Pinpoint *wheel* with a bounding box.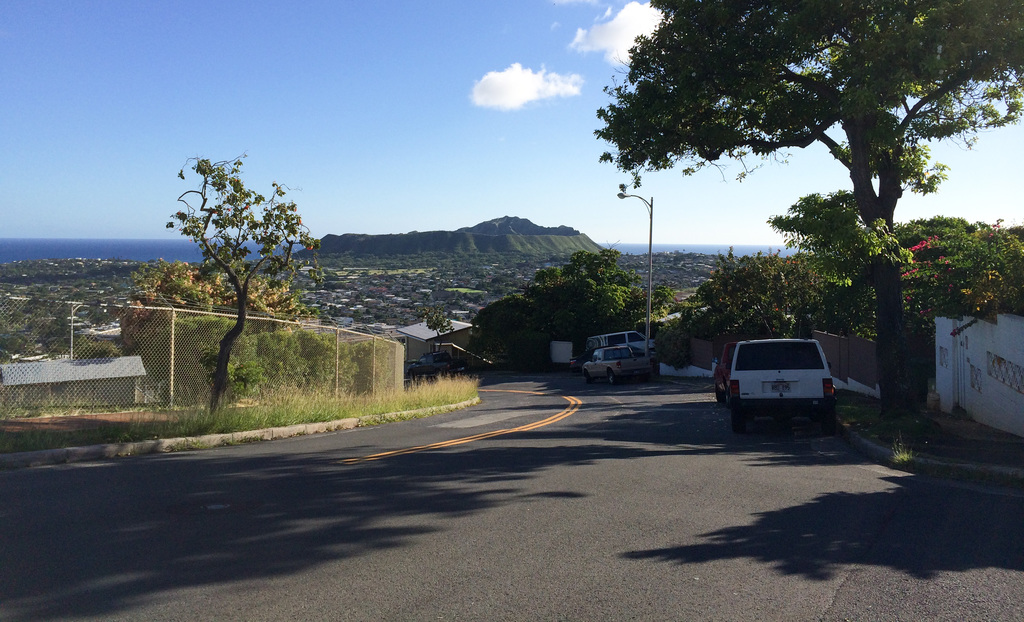
detection(607, 372, 612, 382).
